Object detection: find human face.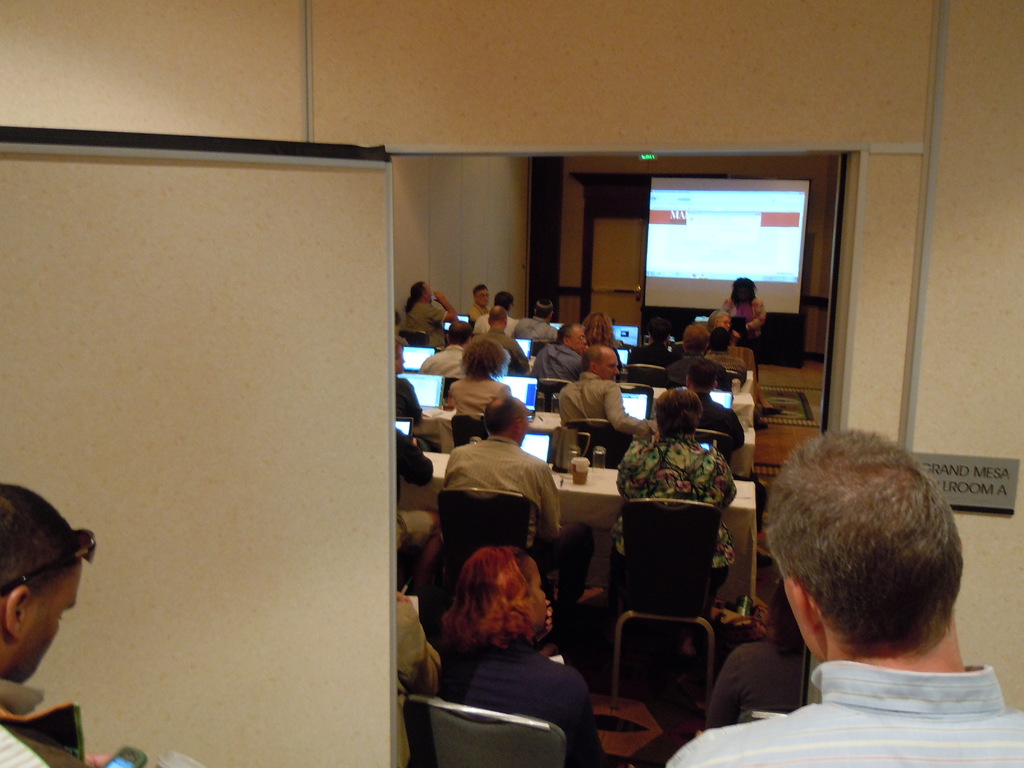
bbox=(715, 315, 731, 329).
